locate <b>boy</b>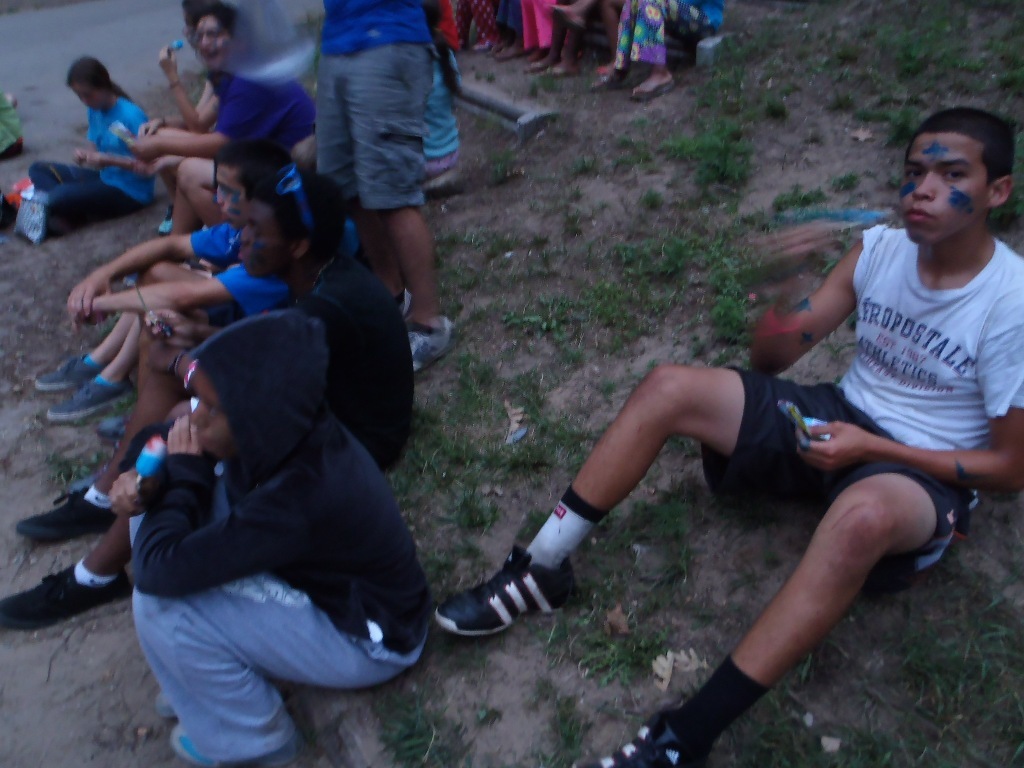
{"left": 129, "top": 311, "right": 433, "bottom": 767}
